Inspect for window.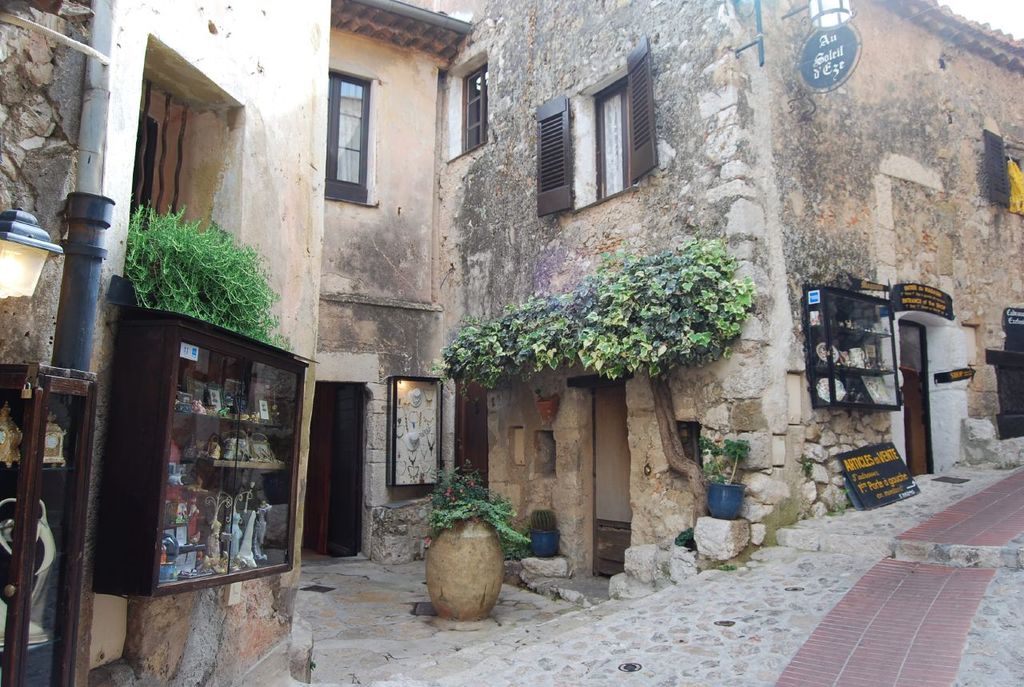
Inspection: 1002/154/1023/214.
